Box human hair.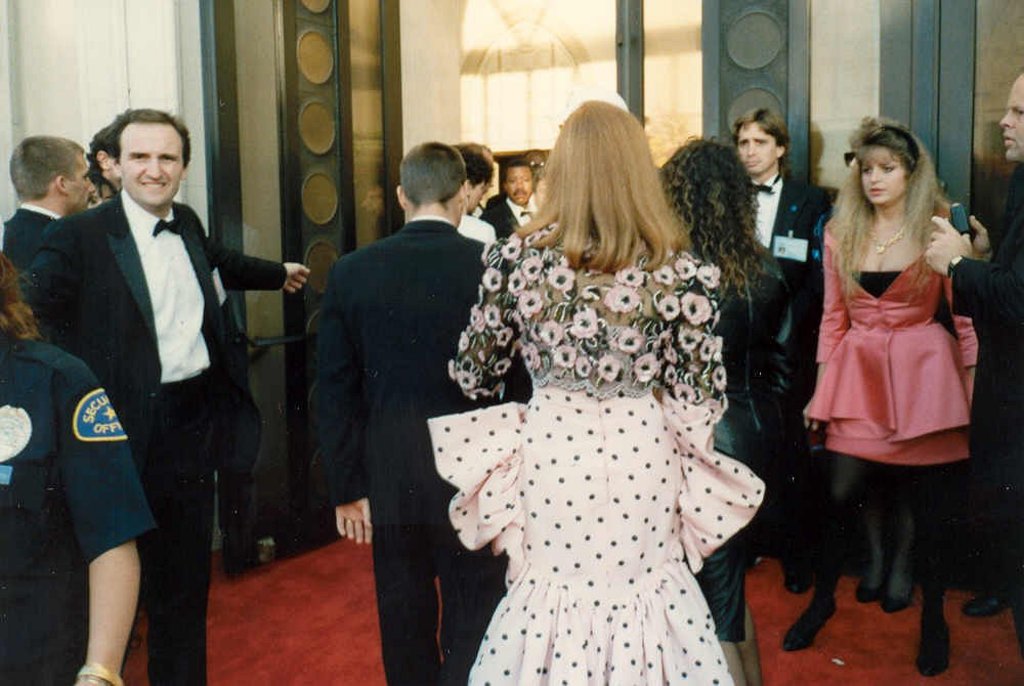
731, 104, 791, 172.
